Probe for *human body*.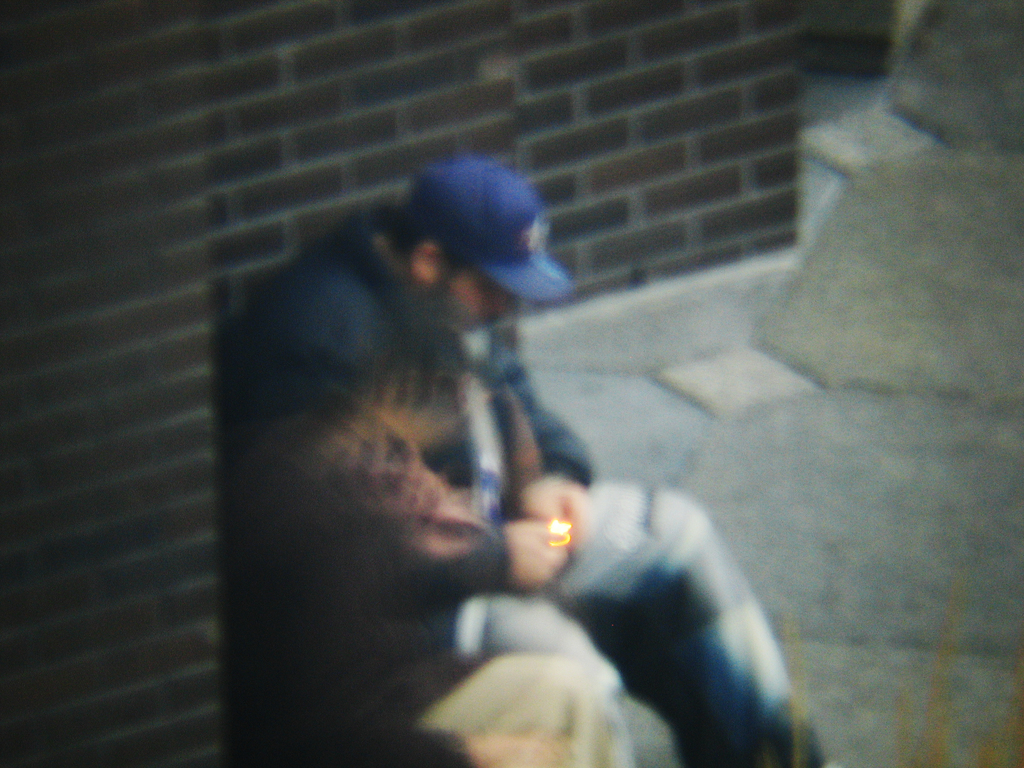
Probe result: x1=152, y1=188, x2=797, y2=740.
